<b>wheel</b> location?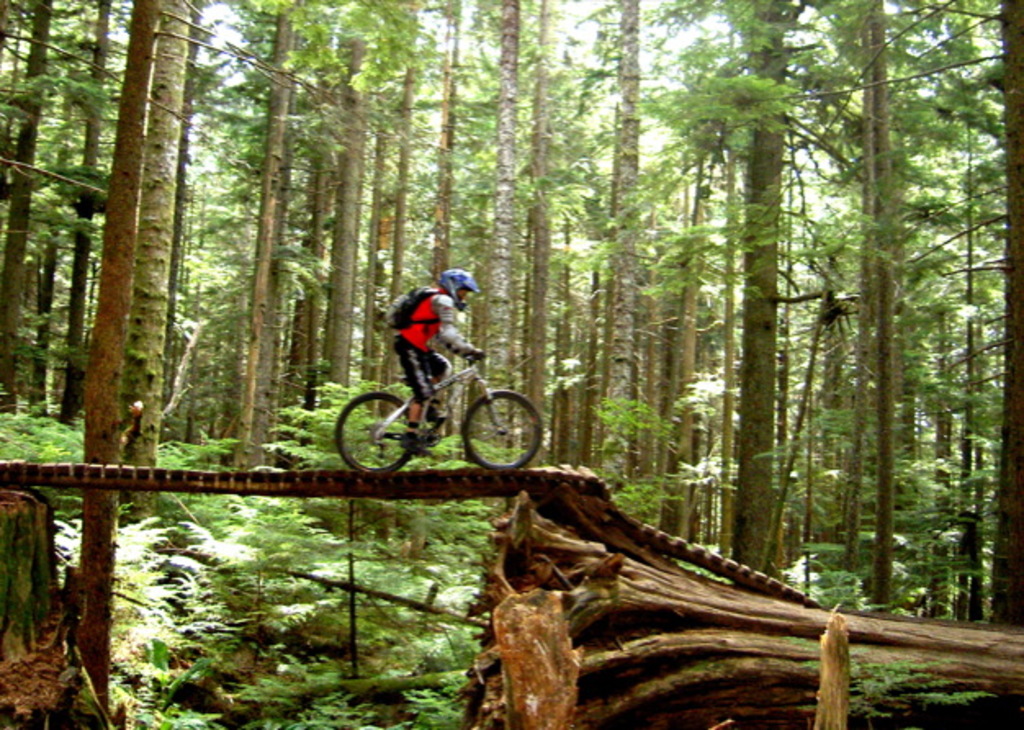
{"left": 332, "top": 391, "right": 419, "bottom": 476}
